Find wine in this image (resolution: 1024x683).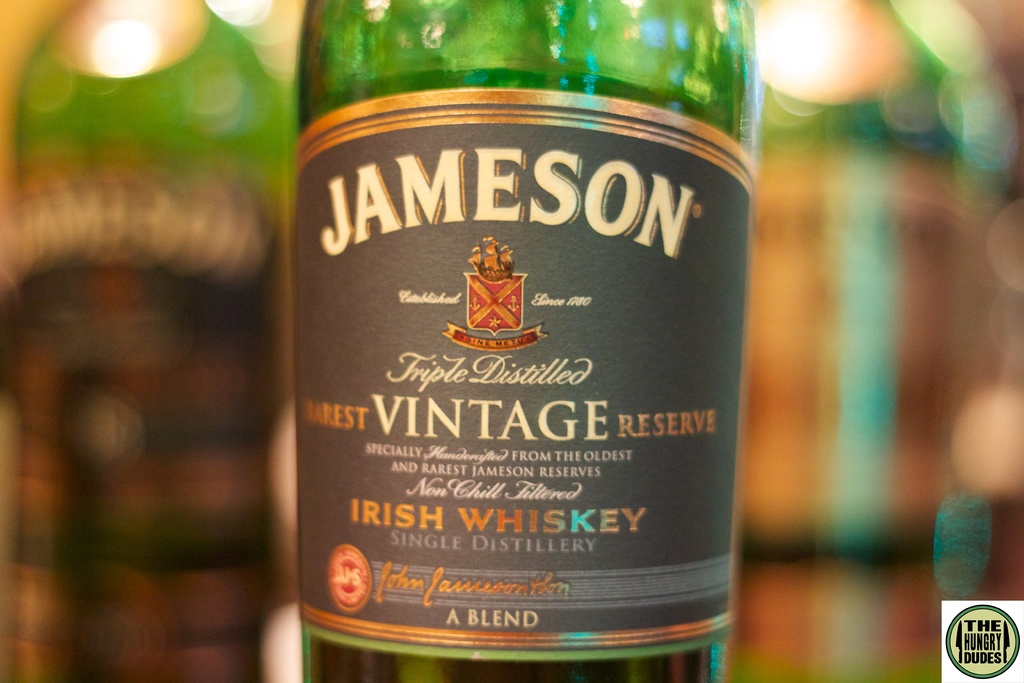
287,45,716,672.
